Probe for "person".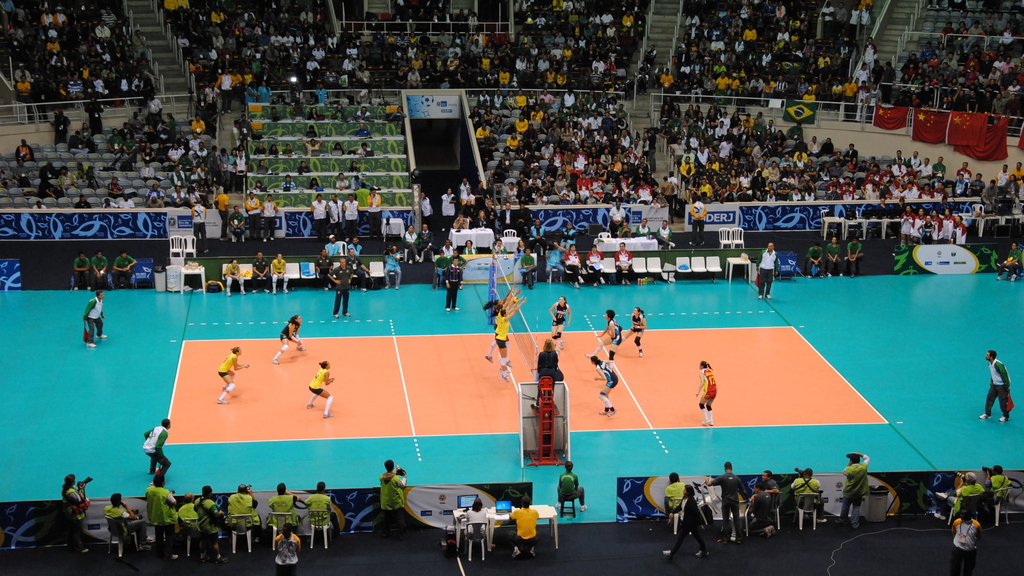
Probe result: pyautogui.locateOnScreen(747, 481, 776, 536).
